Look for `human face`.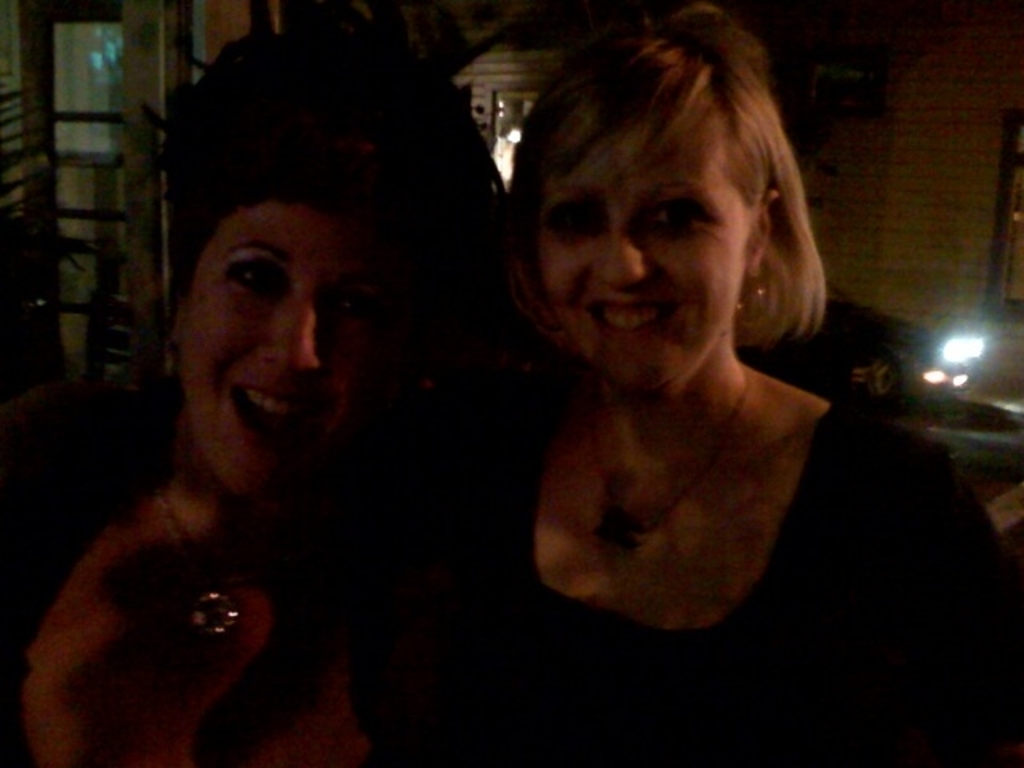
Found: {"left": 539, "top": 109, "right": 747, "bottom": 392}.
